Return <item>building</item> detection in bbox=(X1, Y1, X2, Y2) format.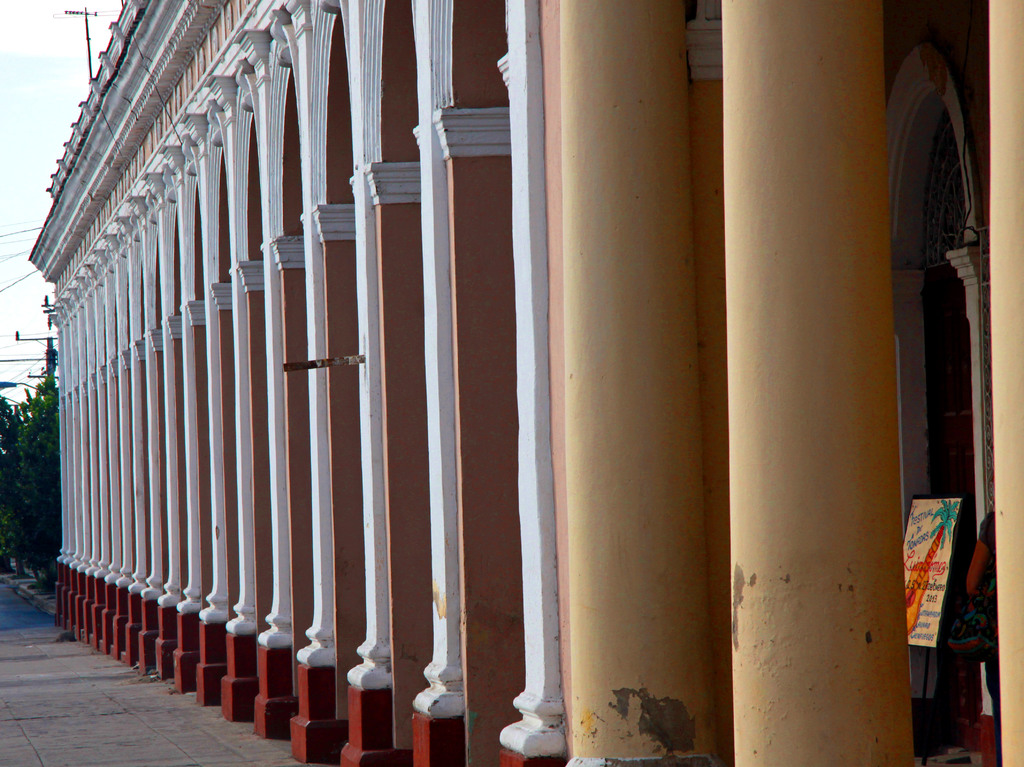
bbox=(20, 0, 1022, 766).
